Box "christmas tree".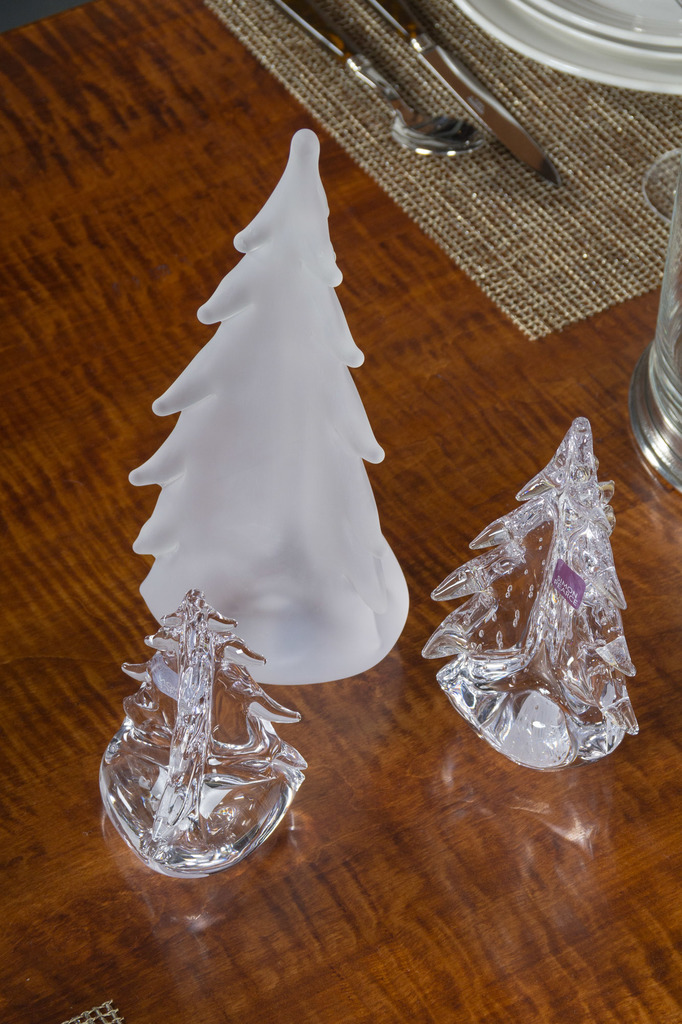
[x1=131, y1=122, x2=411, y2=692].
